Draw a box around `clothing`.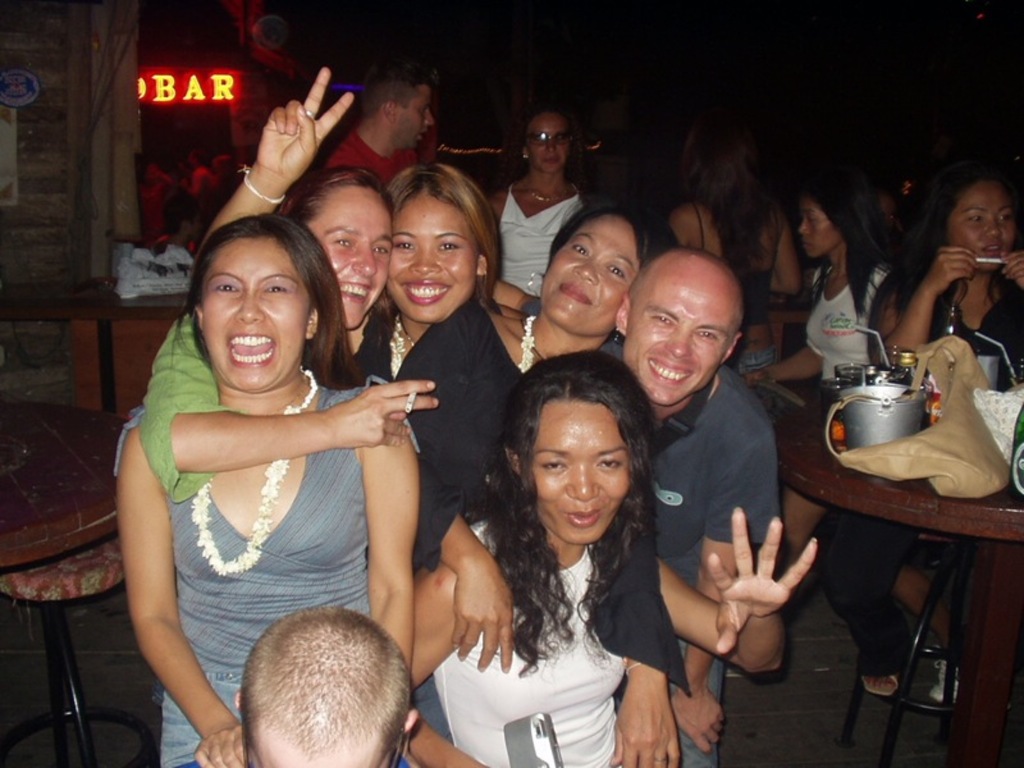
[389, 314, 689, 691].
